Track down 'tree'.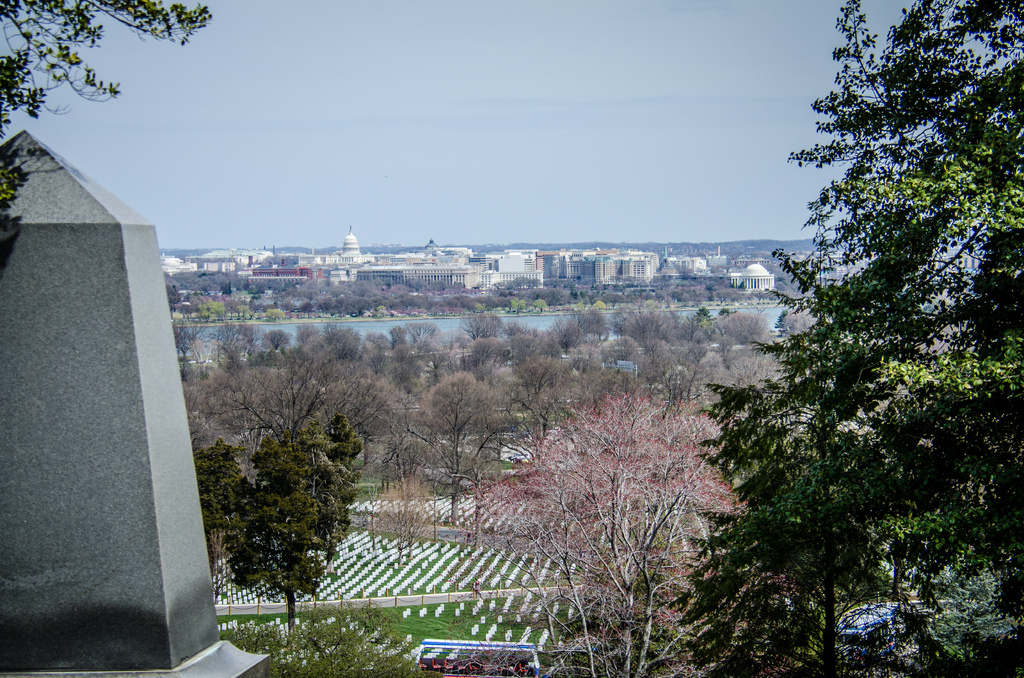
Tracked to <box>469,302,509,354</box>.
